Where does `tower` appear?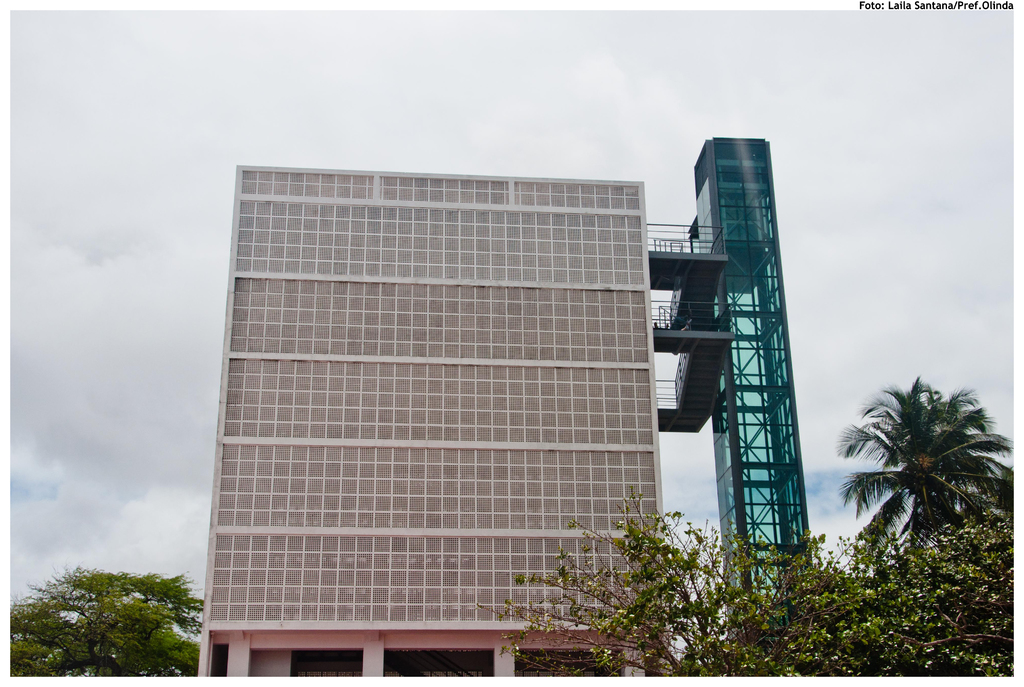
Appears at x1=690 y1=119 x2=826 y2=556.
